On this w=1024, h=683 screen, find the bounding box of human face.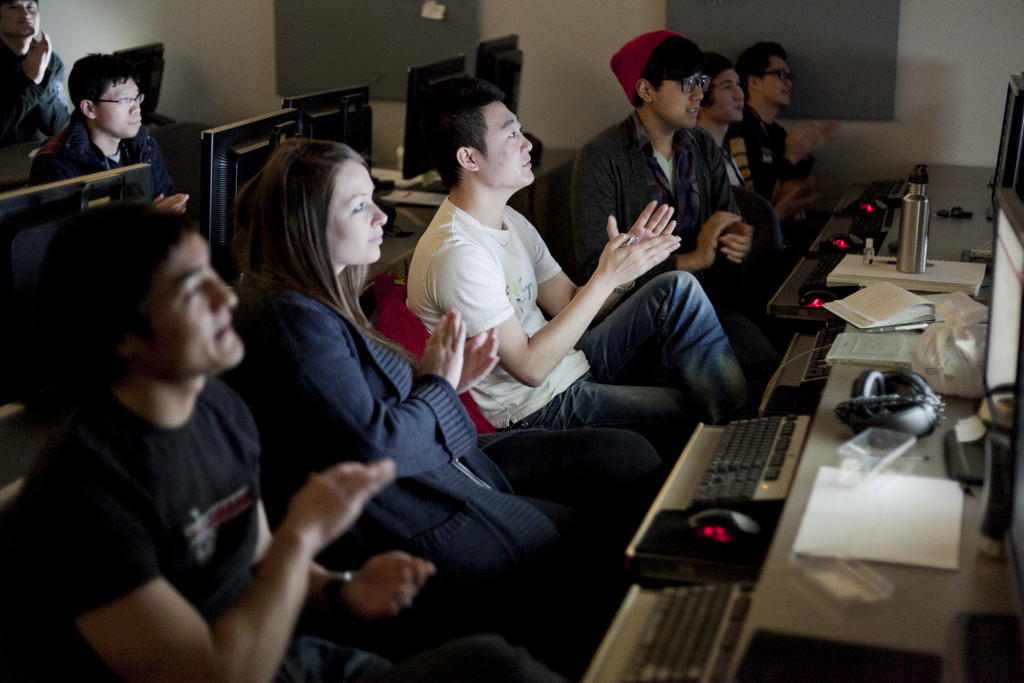
Bounding box: [708, 62, 745, 119].
